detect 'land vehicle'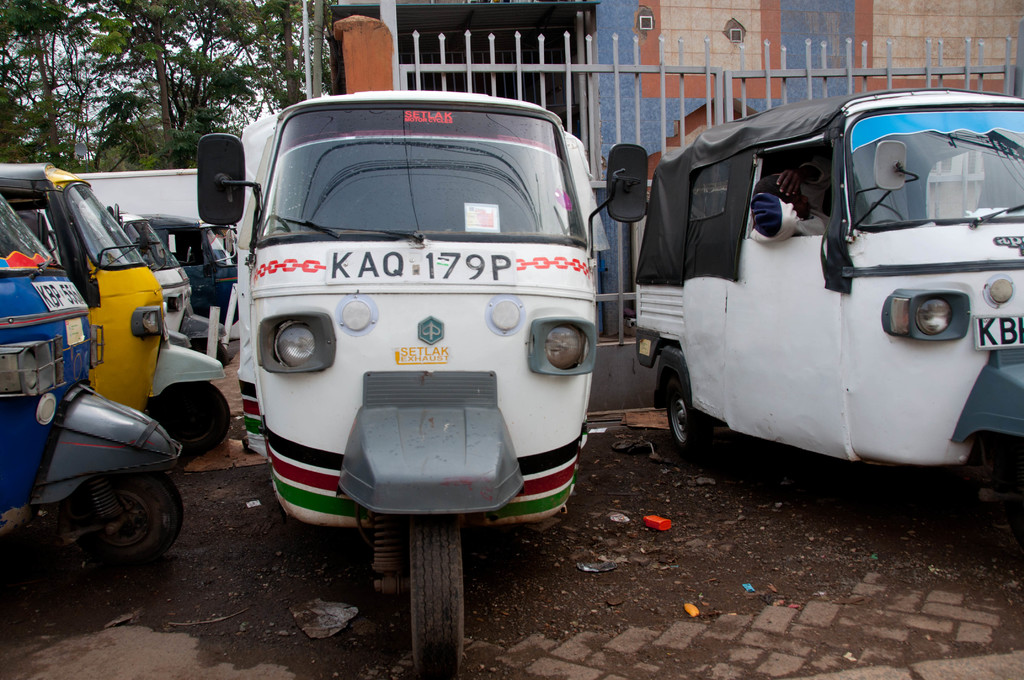
l=197, t=77, r=625, b=538
